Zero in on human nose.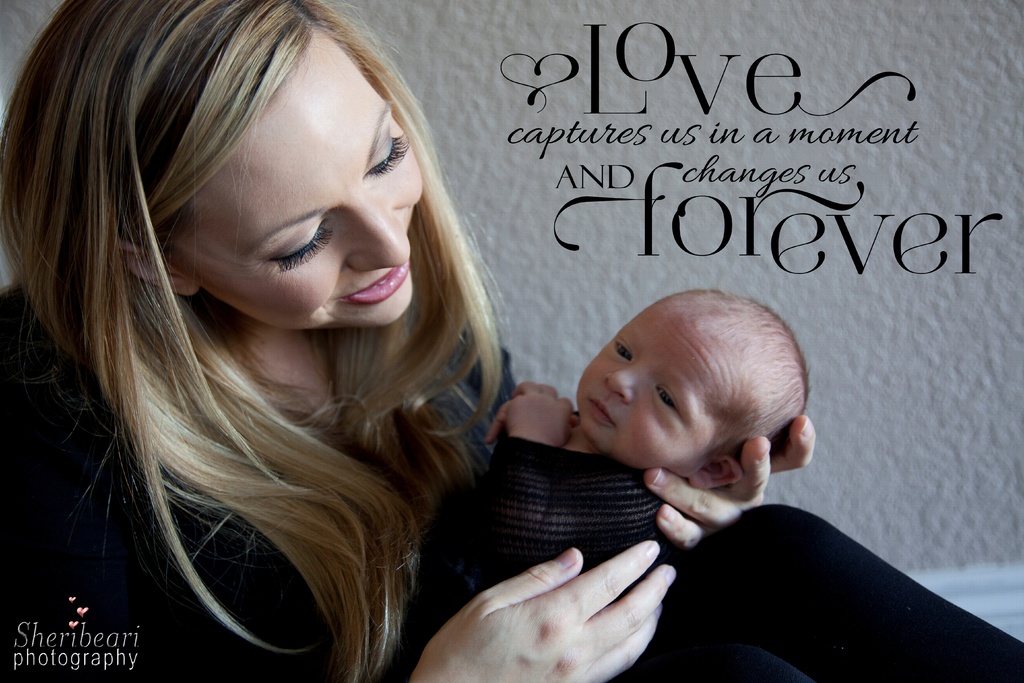
Zeroed in: BBox(349, 192, 410, 274).
